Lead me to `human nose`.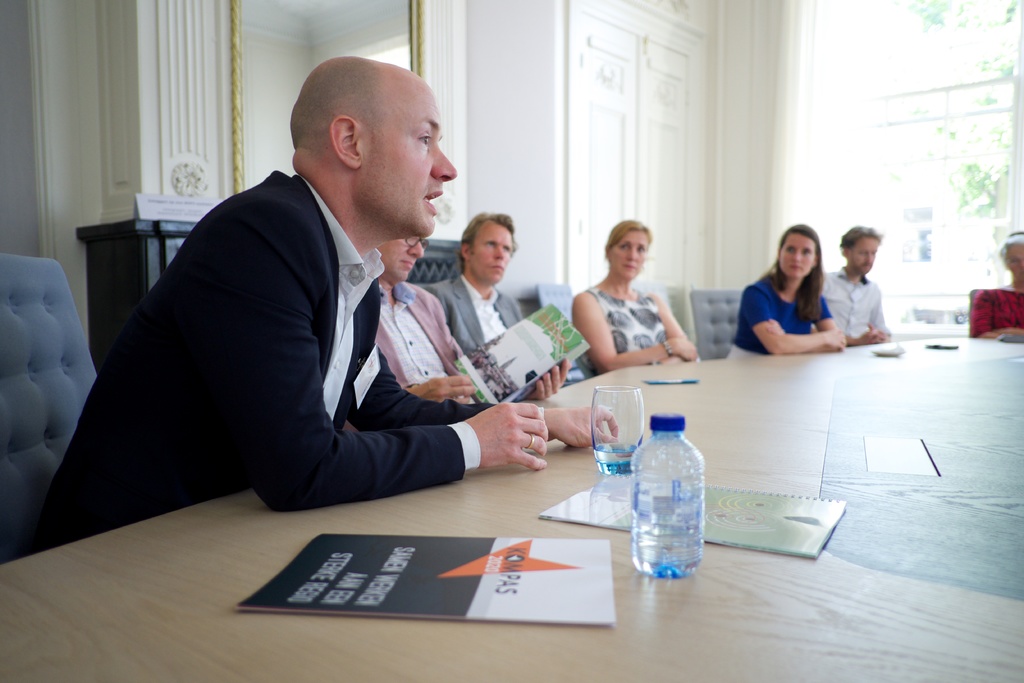
Lead to pyautogui.locateOnScreen(407, 242, 423, 260).
